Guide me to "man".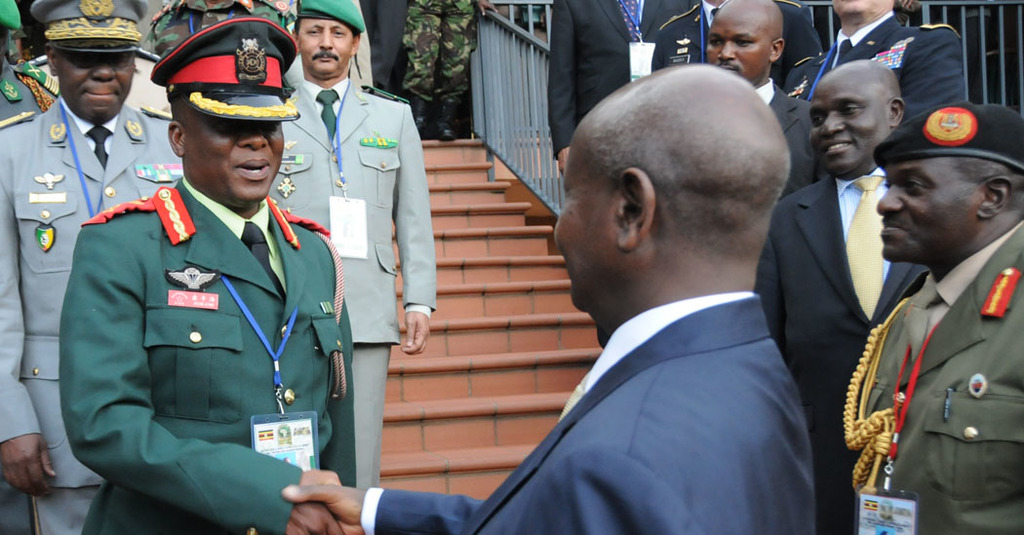
Guidance: pyautogui.locateOnScreen(787, 0, 970, 129).
